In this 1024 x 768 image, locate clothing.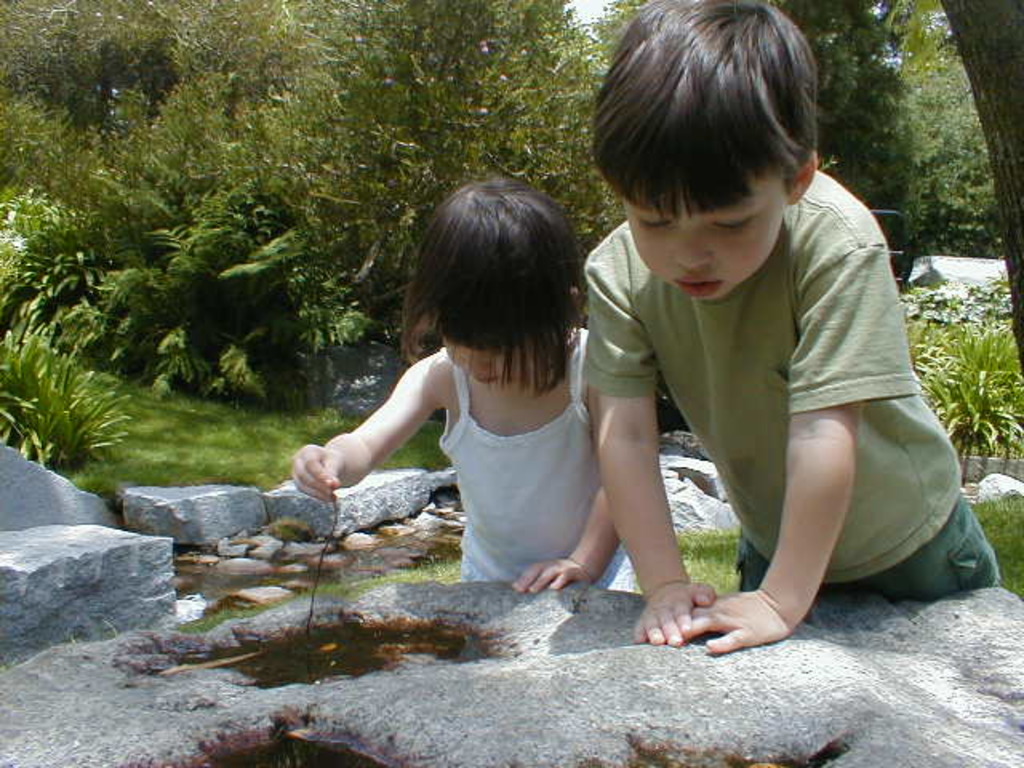
Bounding box: <region>429, 333, 656, 605</region>.
